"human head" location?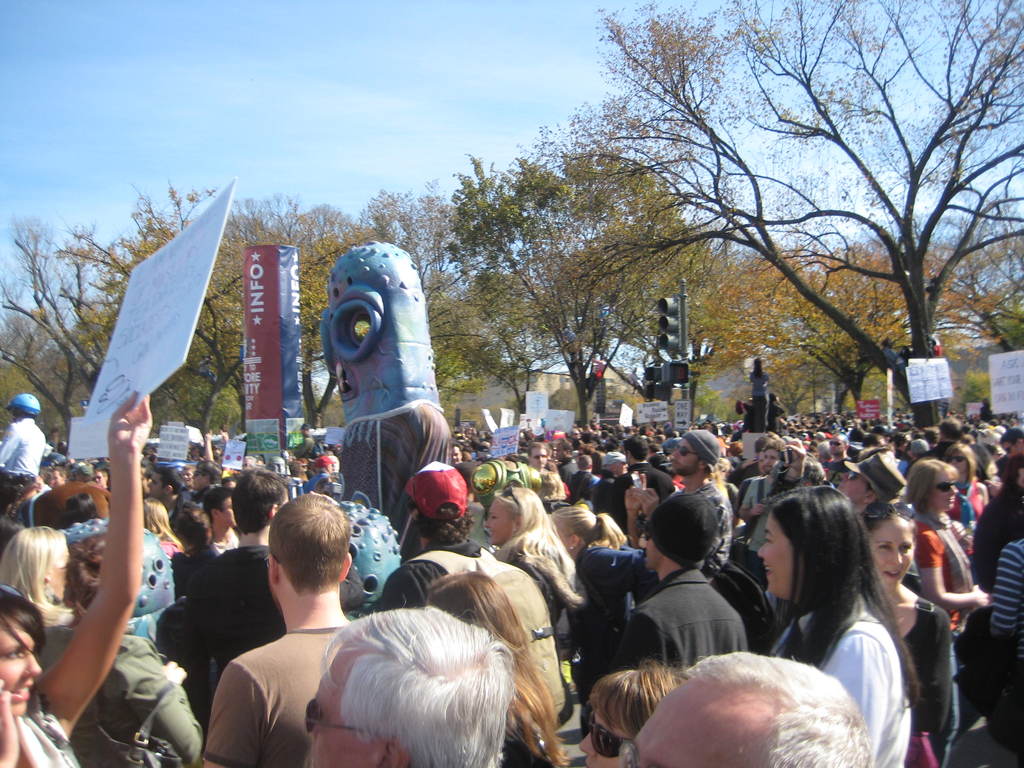
(0,589,40,716)
